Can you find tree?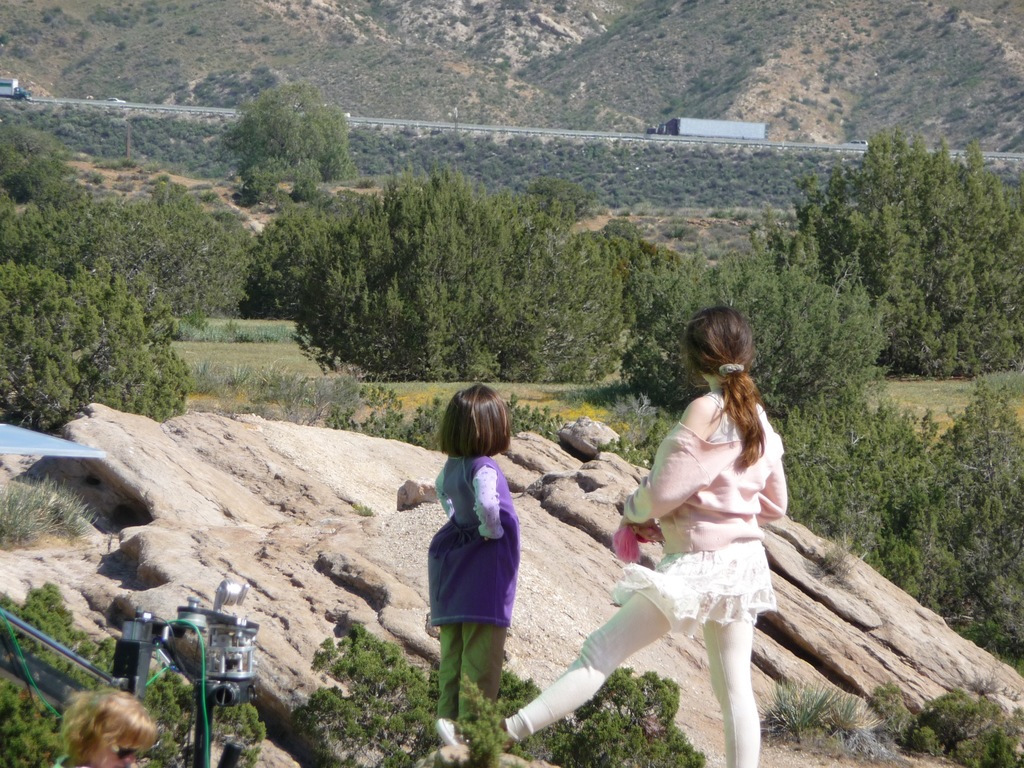
Yes, bounding box: BBox(214, 79, 353, 200).
